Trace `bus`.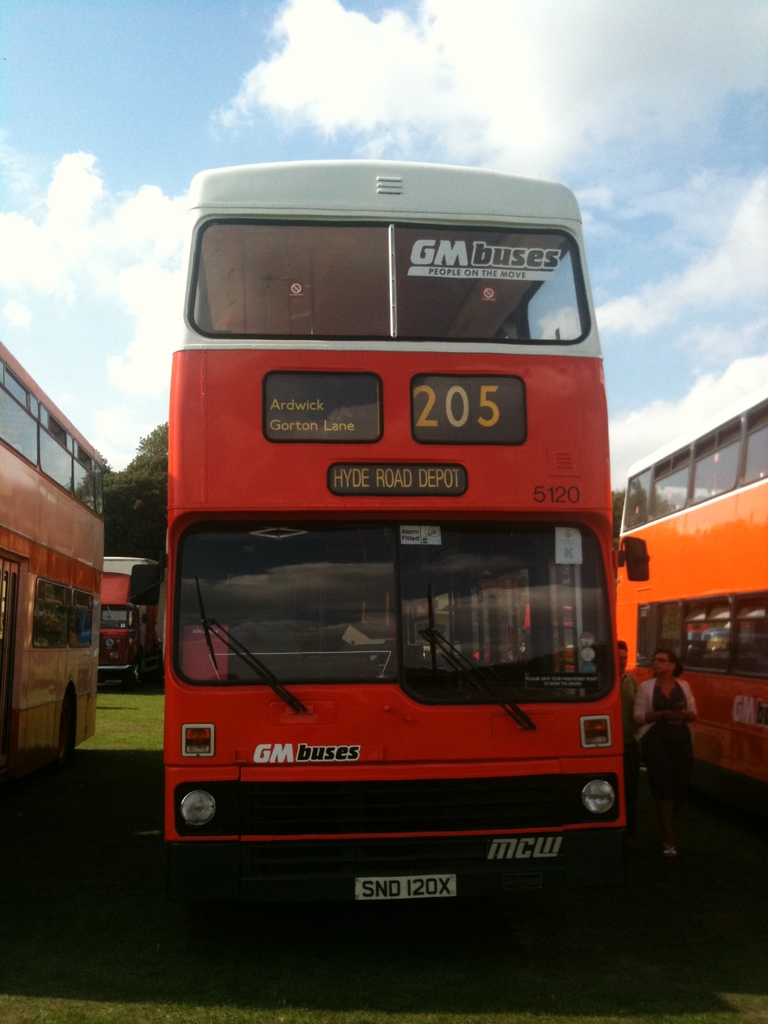
Traced to rect(0, 335, 109, 820).
